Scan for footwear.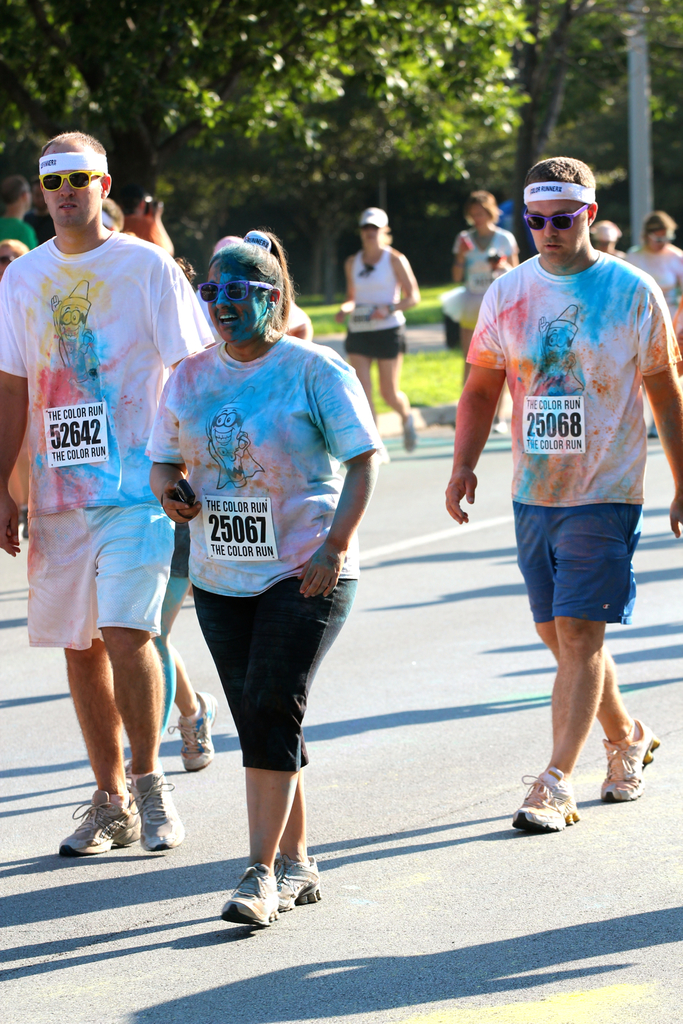
Scan result: 273, 855, 320, 911.
